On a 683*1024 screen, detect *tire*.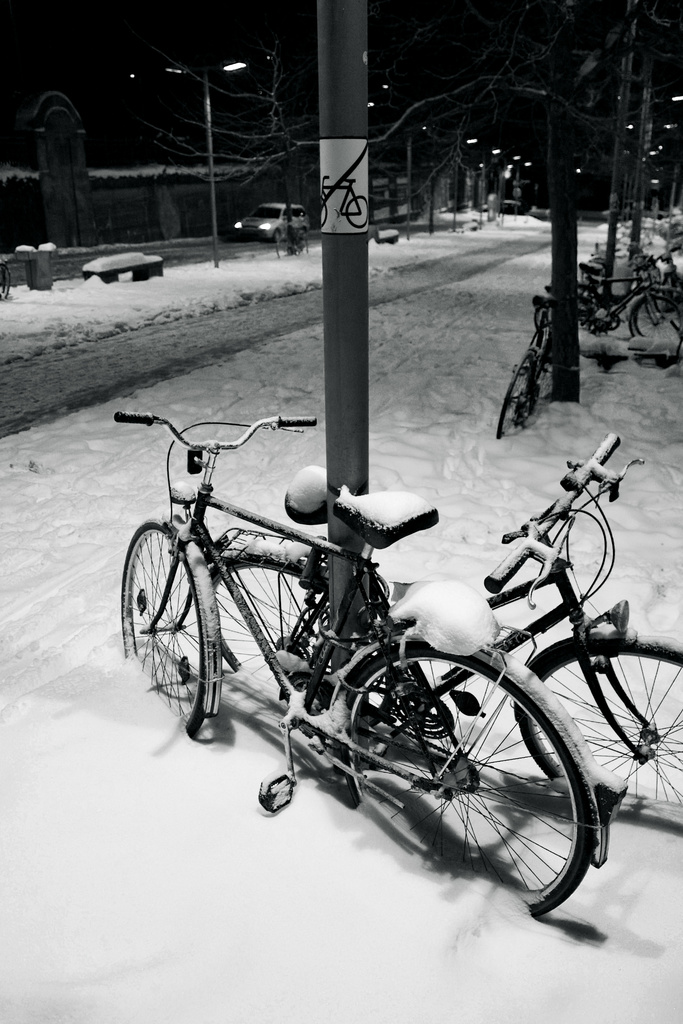
{"x1": 328, "y1": 643, "x2": 611, "y2": 905}.
